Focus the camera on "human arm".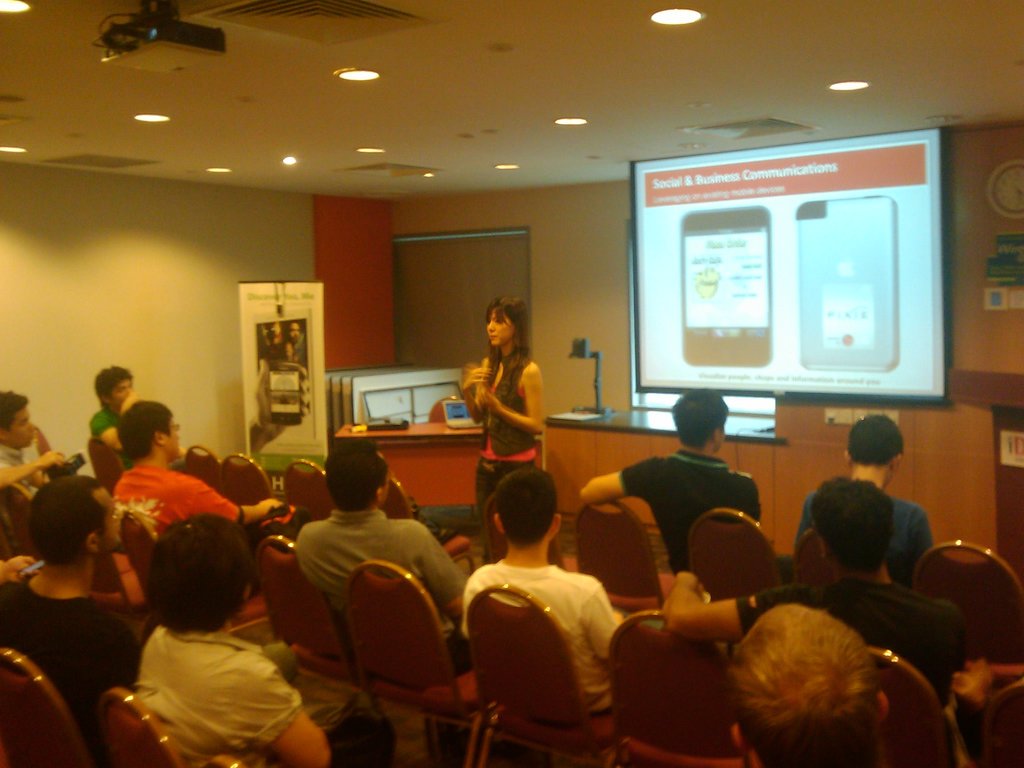
Focus region: [left=667, top=569, right=767, bottom=642].
